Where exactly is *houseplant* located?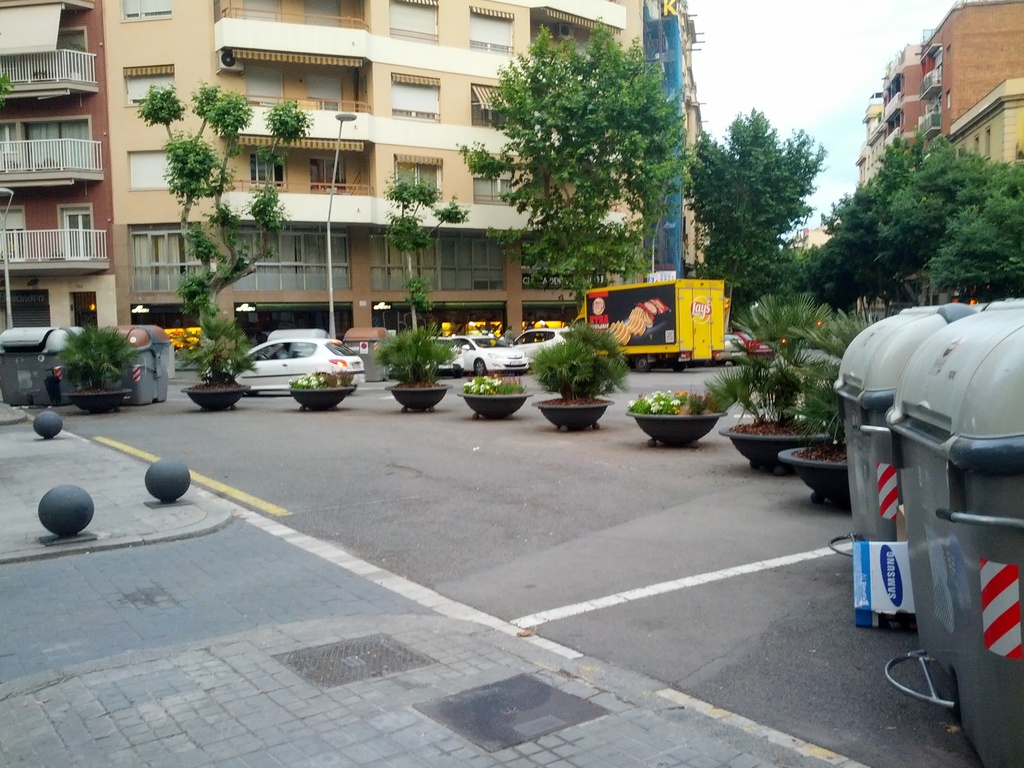
Its bounding box is 177,318,257,409.
